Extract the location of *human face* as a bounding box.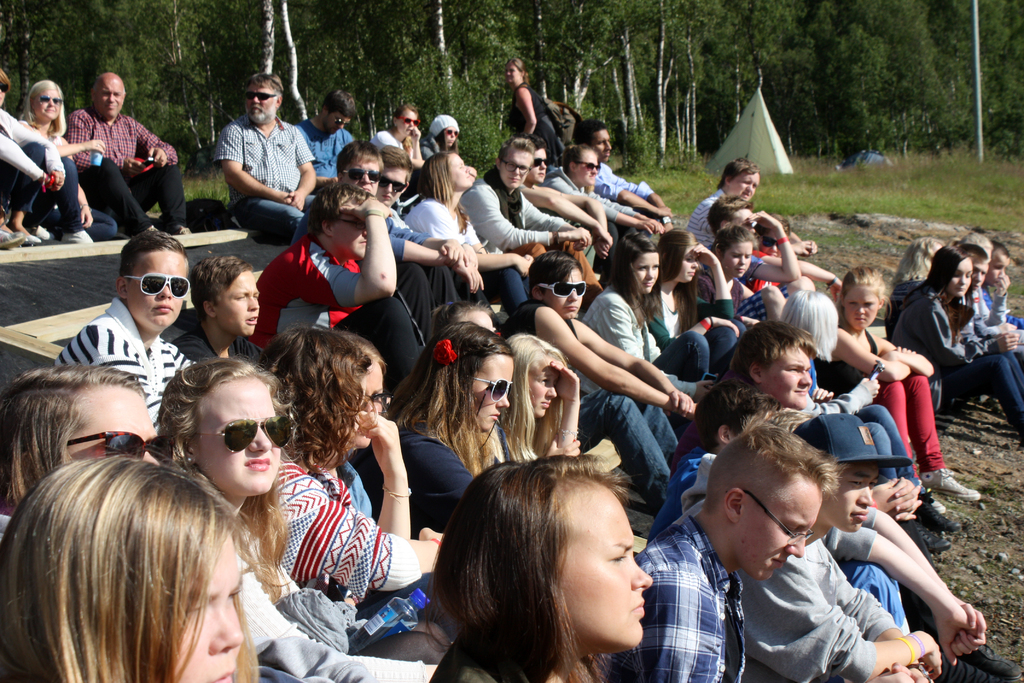
{"left": 35, "top": 88, "right": 63, "bottom": 120}.
